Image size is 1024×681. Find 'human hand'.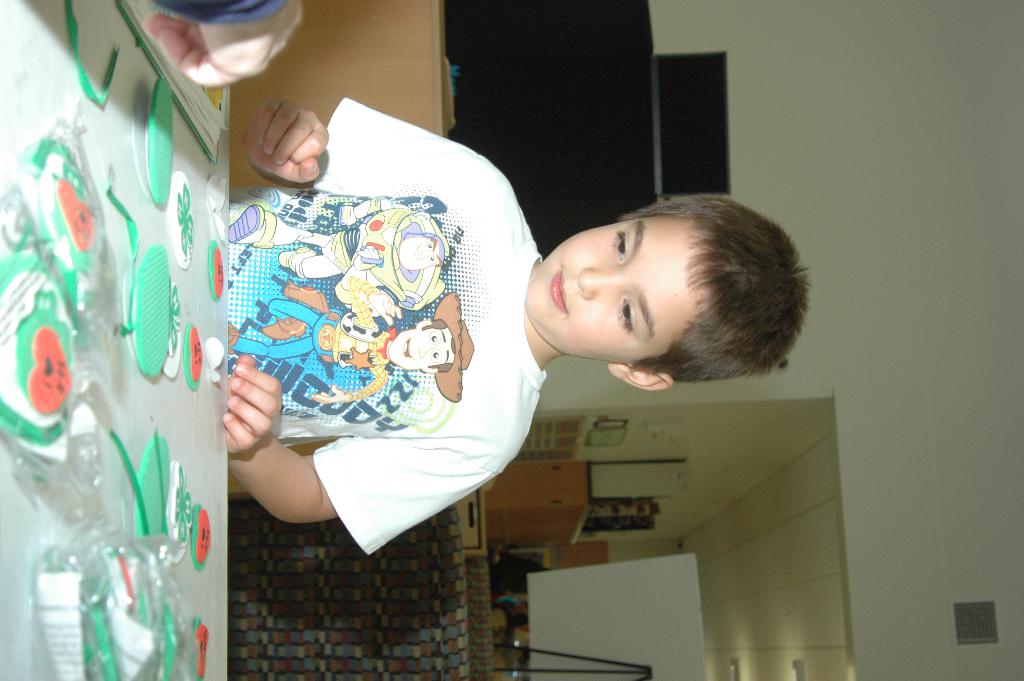
357:246:382:271.
